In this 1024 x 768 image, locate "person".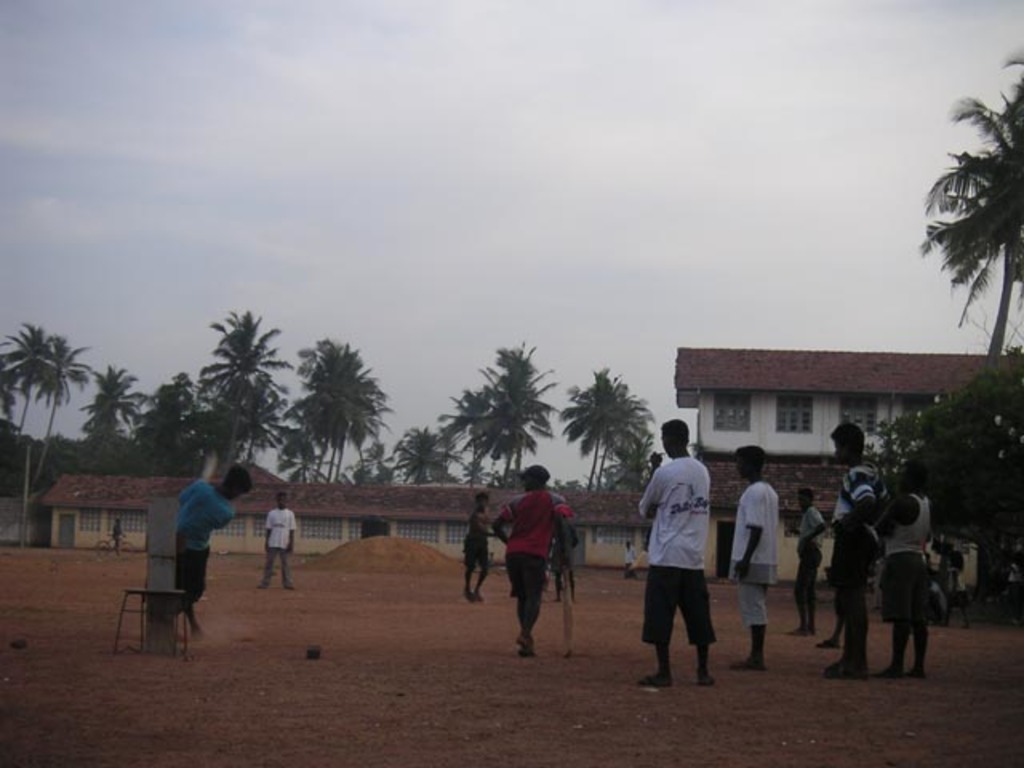
Bounding box: 493:458:584:648.
